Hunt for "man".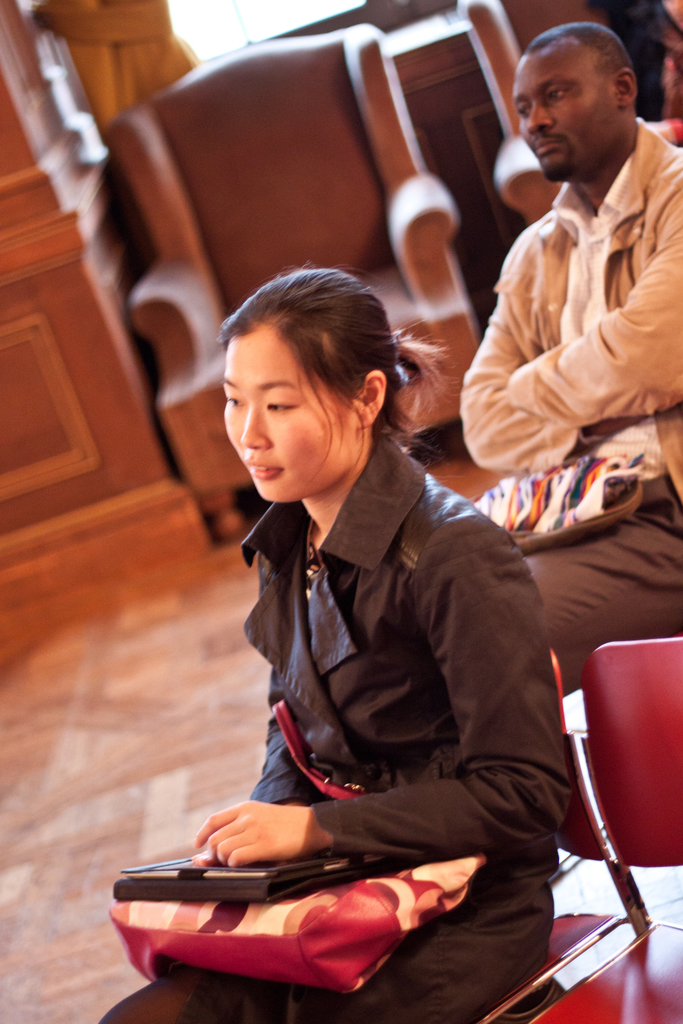
Hunted down at bbox=[458, 19, 682, 690].
